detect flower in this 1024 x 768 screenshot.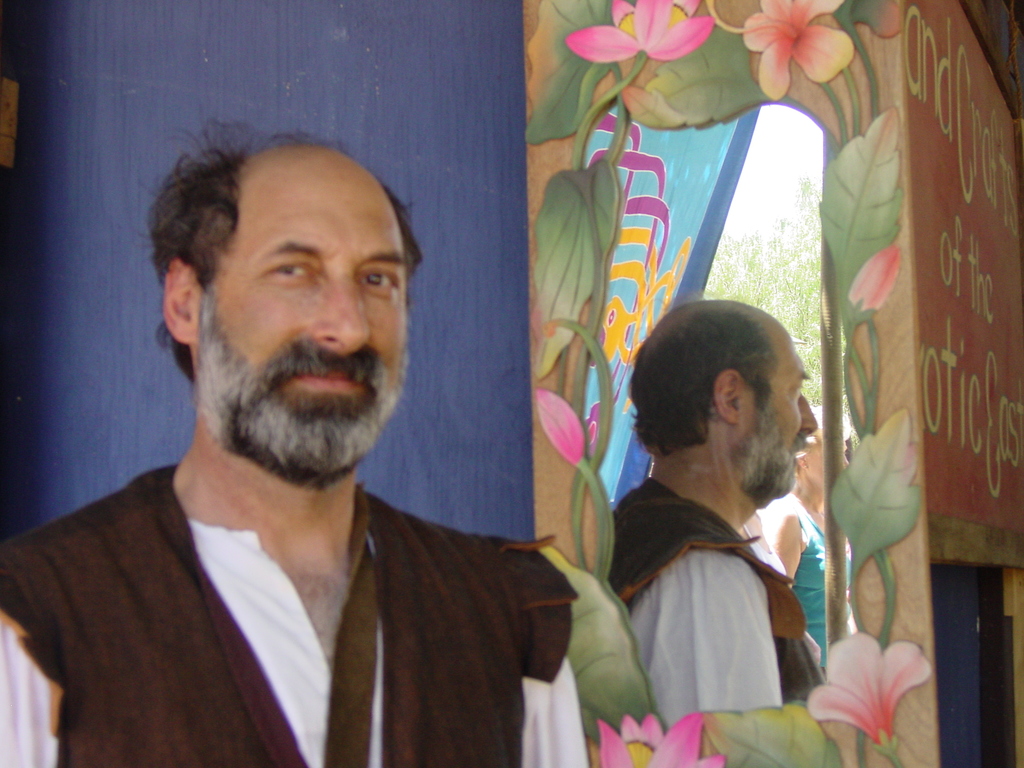
Detection: [x1=538, y1=388, x2=578, y2=468].
